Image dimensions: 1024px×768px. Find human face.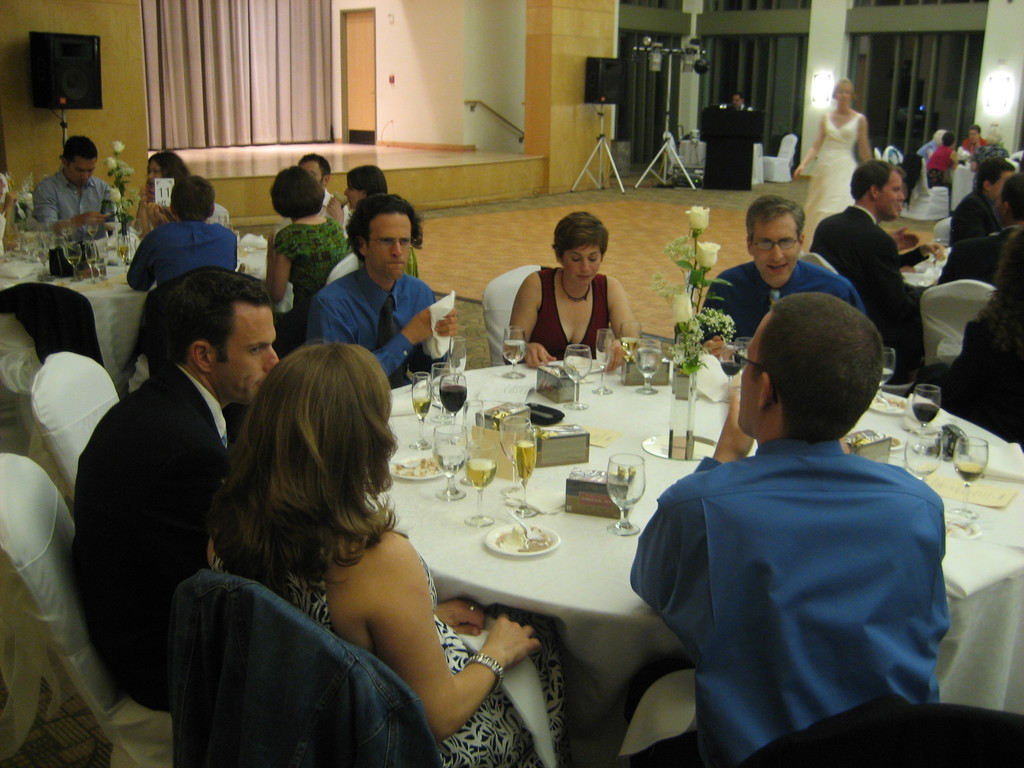
locate(751, 216, 796, 283).
